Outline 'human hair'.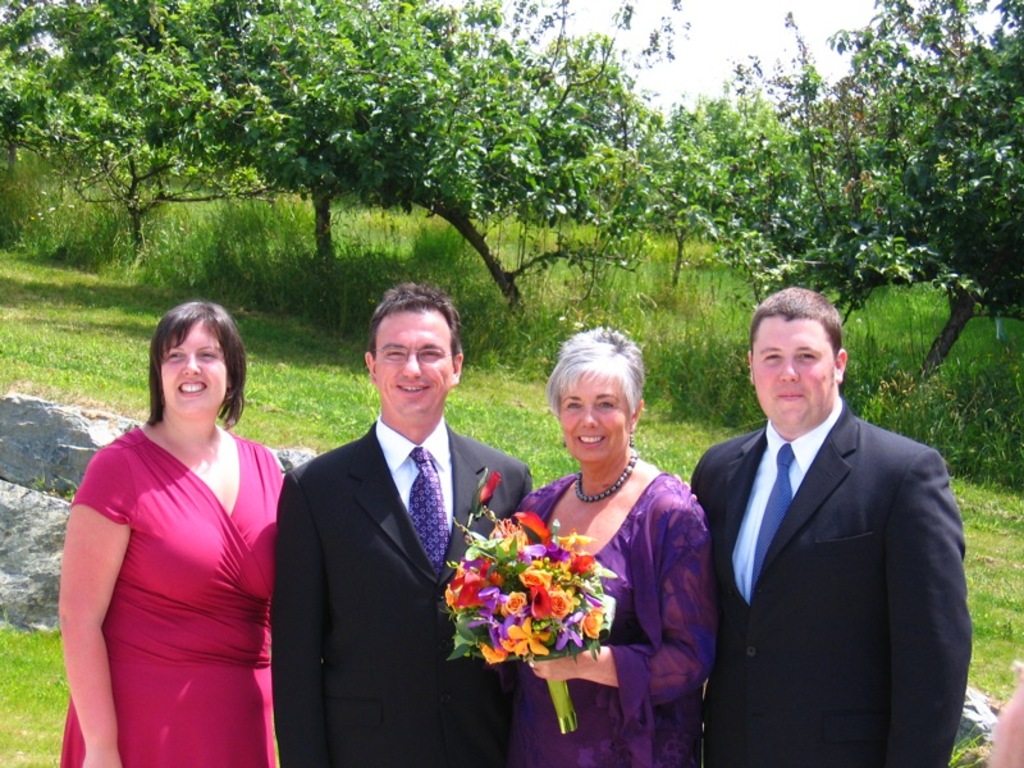
Outline: <region>367, 280, 463, 372</region>.
